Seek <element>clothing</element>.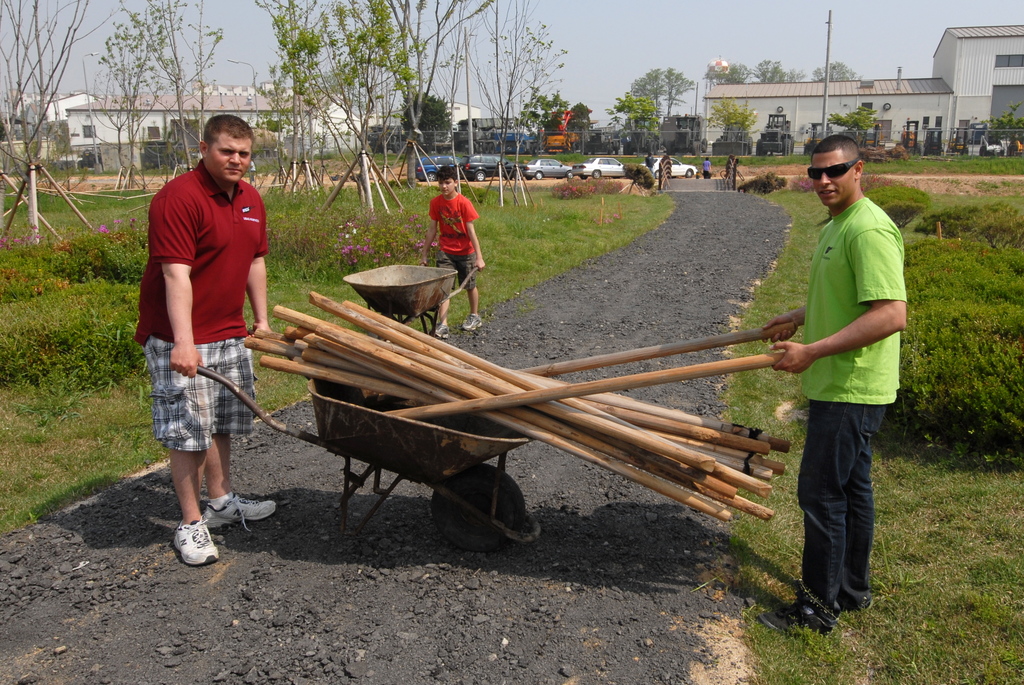
x1=646 y1=158 x2=667 y2=182.
